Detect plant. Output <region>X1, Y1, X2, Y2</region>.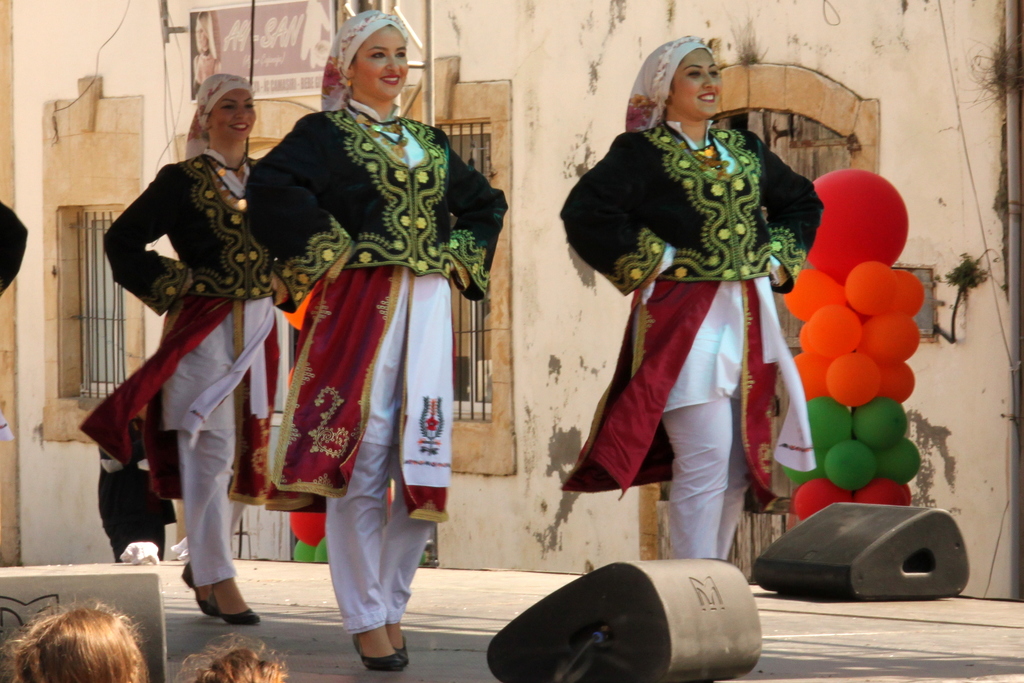
<region>932, 249, 1012, 306</region>.
